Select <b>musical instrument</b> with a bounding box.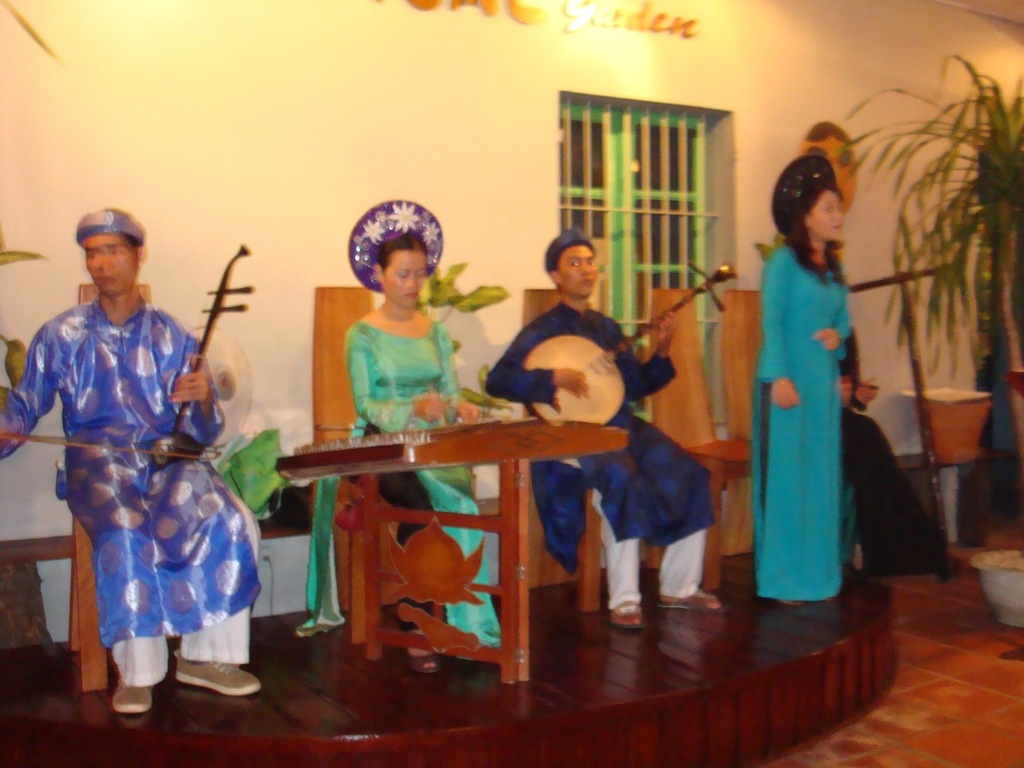
[x1=281, y1=412, x2=638, y2=484].
